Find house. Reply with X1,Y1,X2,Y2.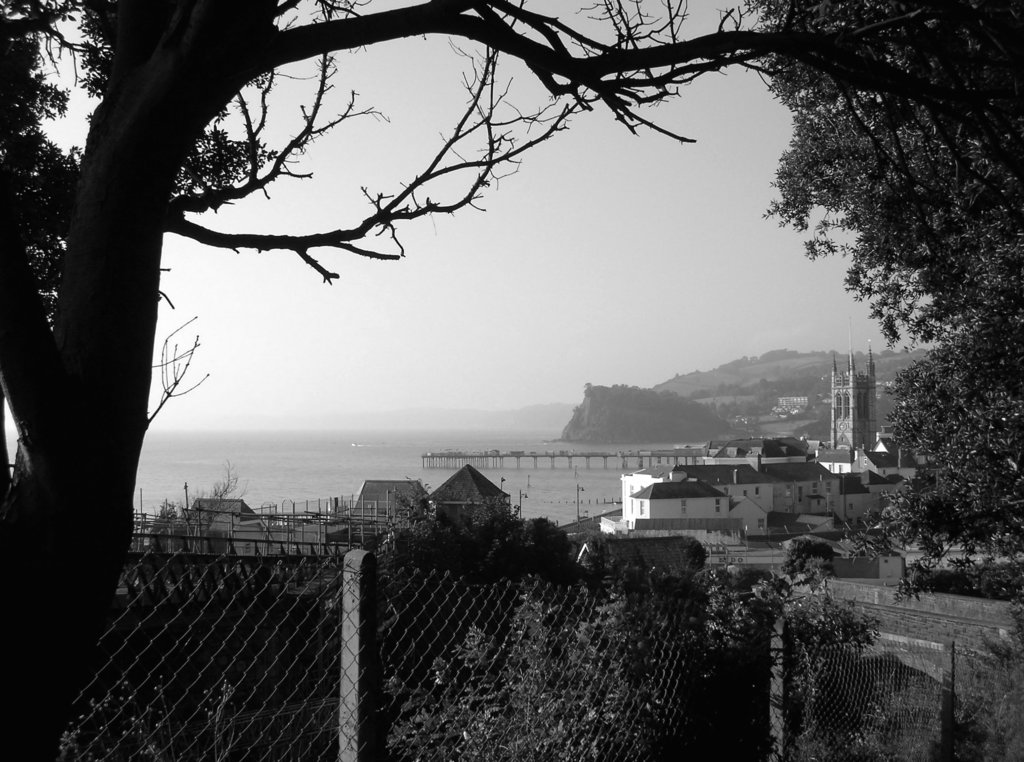
346,468,425,540.
